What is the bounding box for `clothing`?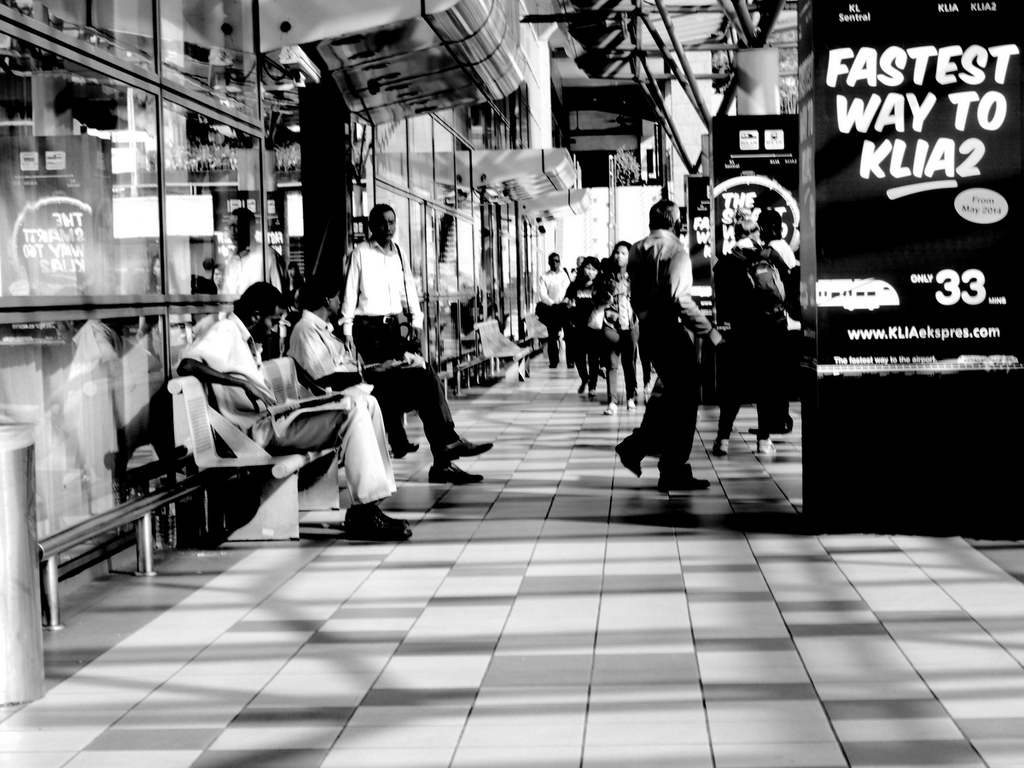
[706, 235, 795, 438].
